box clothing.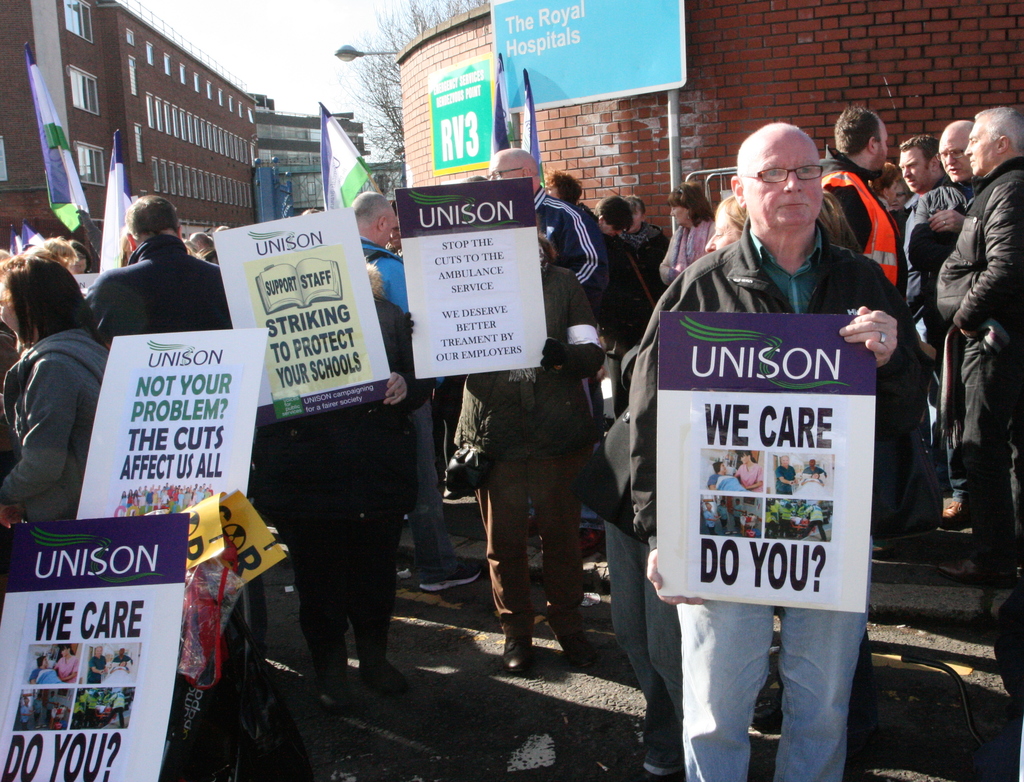
(110,653,132,661).
